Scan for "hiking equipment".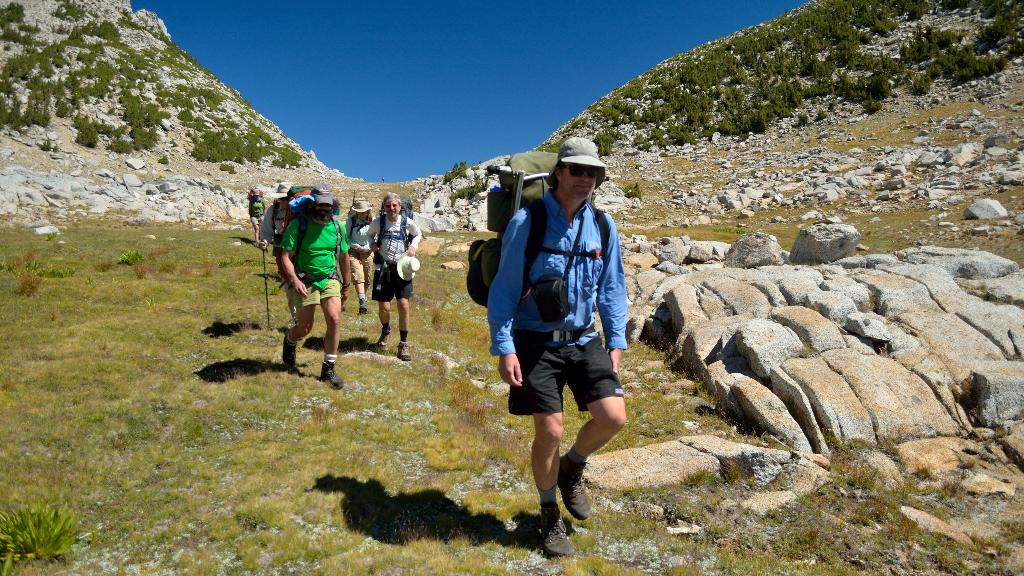
Scan result: box(484, 148, 614, 295).
